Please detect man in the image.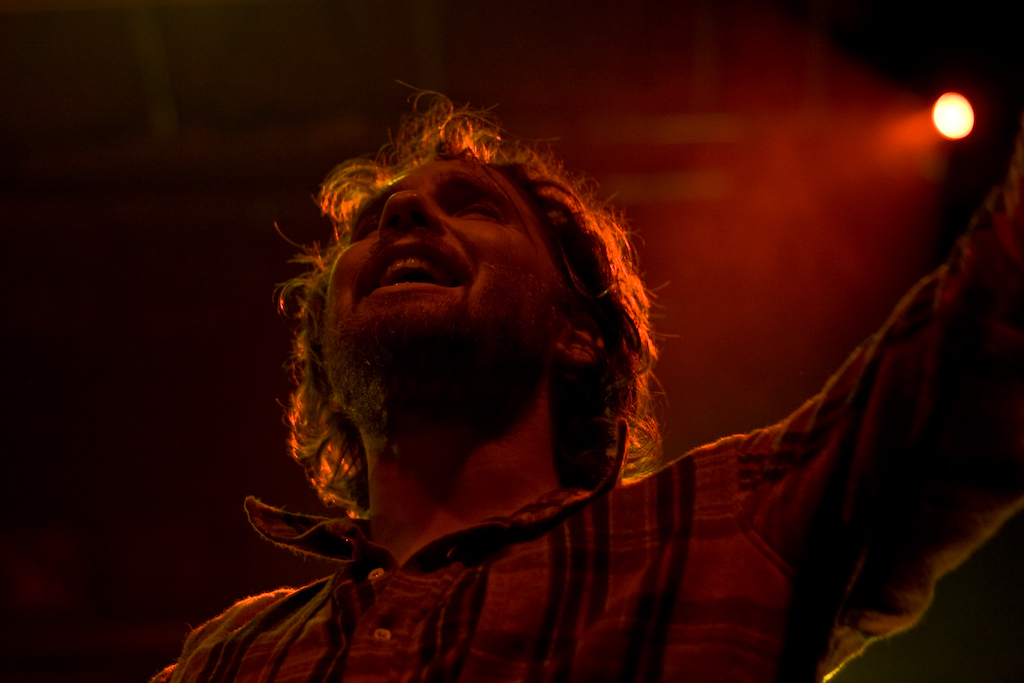
<box>150,102,1023,682</box>.
